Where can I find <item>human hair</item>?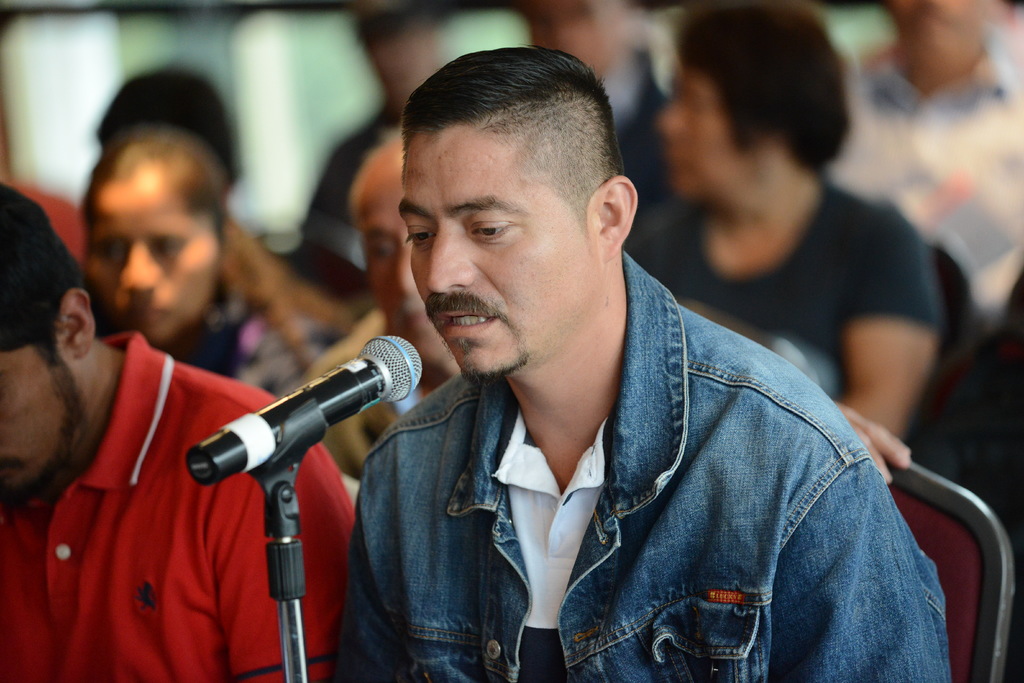
You can find it at Rect(396, 44, 628, 275).
